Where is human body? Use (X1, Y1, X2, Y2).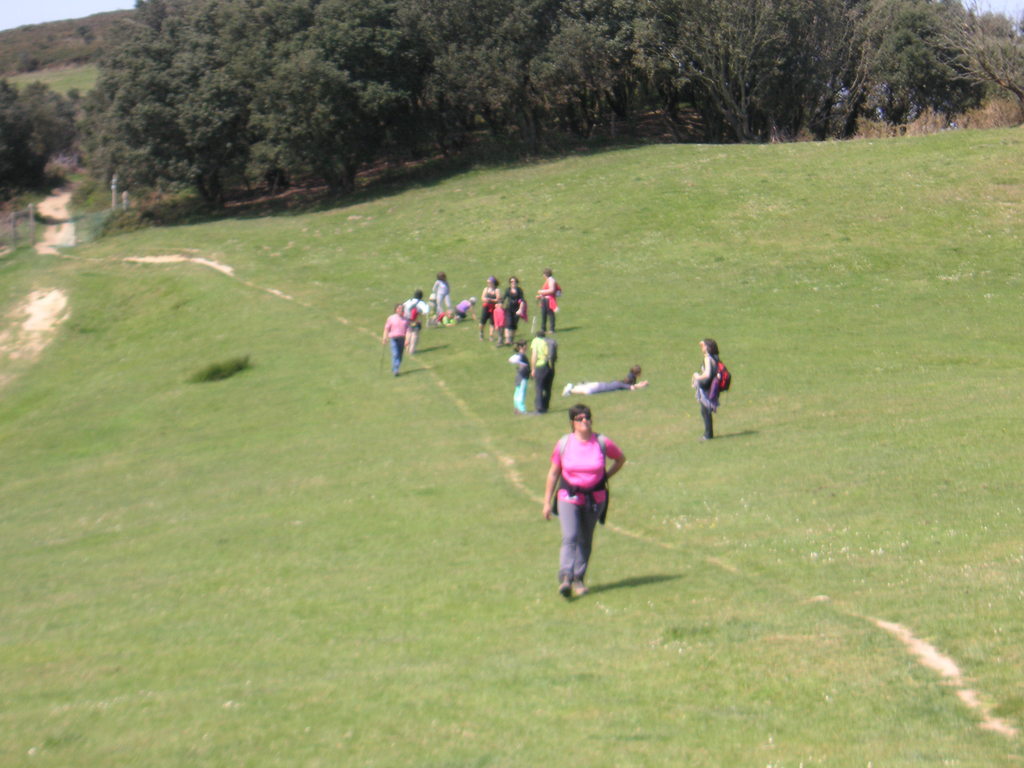
(537, 278, 558, 338).
